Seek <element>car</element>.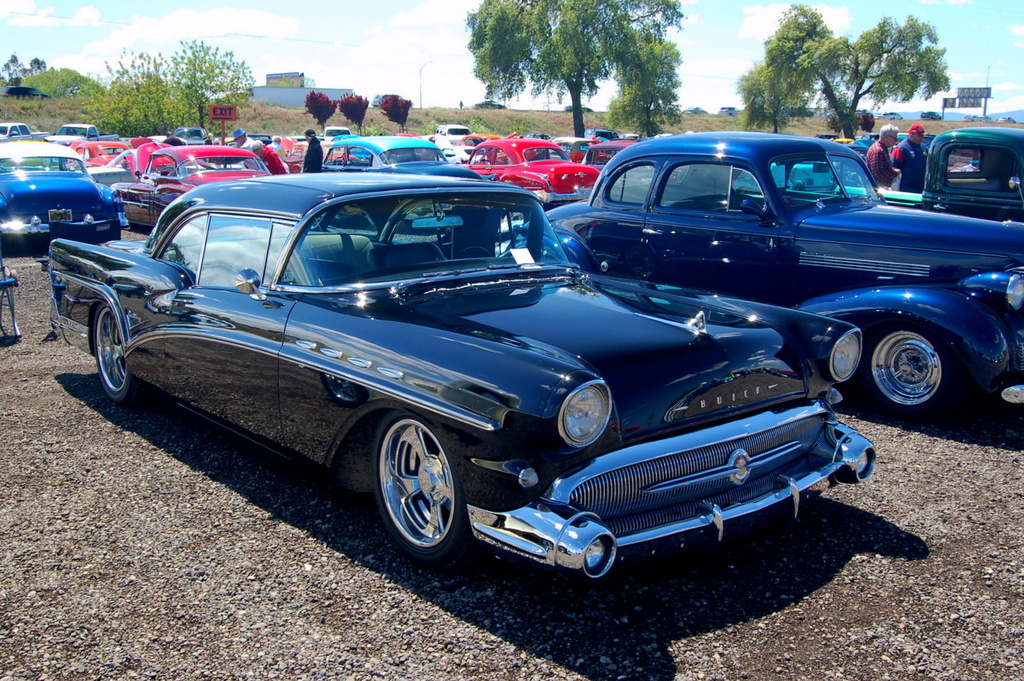
(x1=564, y1=102, x2=591, y2=115).
